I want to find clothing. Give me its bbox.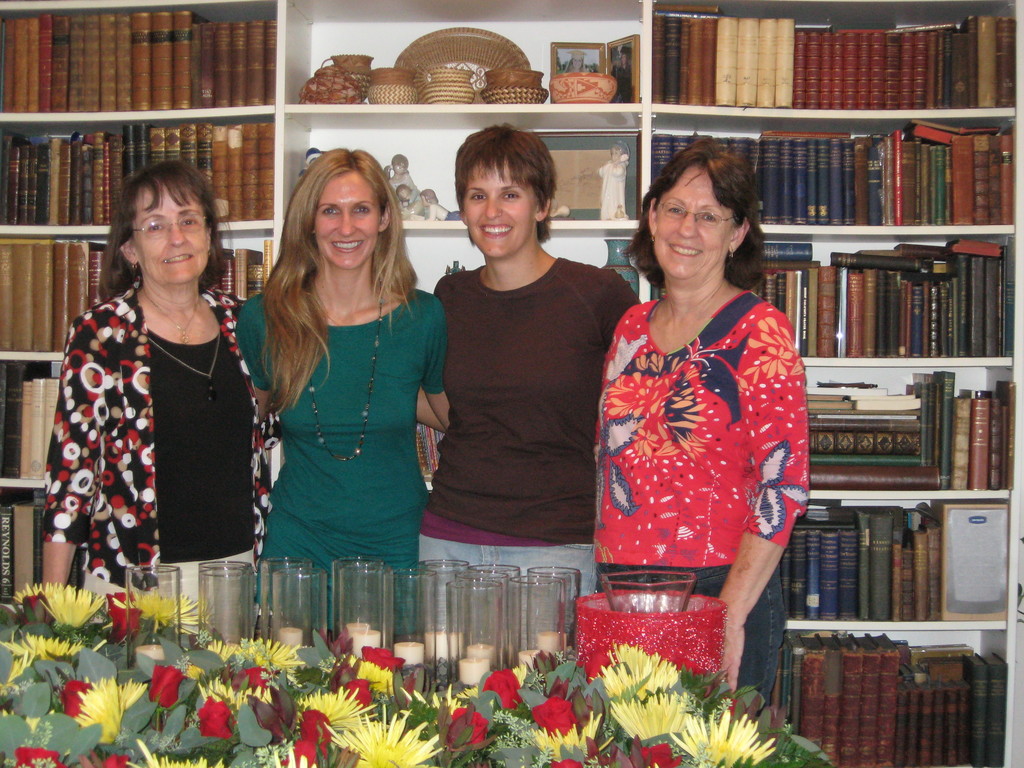
(413,249,646,653).
